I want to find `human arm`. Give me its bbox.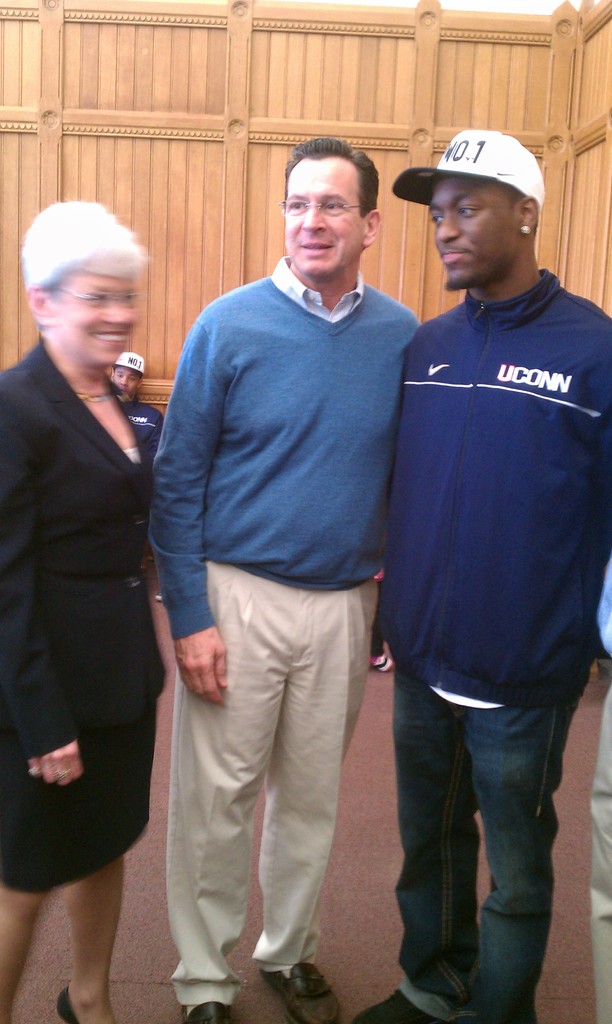
pyautogui.locateOnScreen(143, 314, 222, 708).
